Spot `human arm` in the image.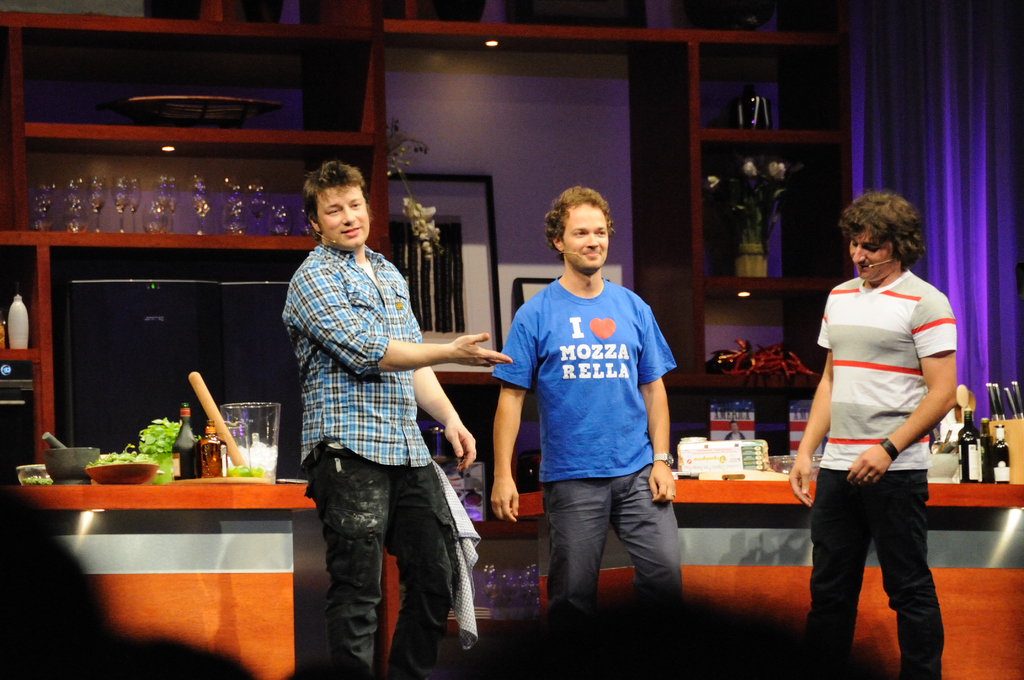
`human arm` found at x1=486 y1=308 x2=539 y2=519.
